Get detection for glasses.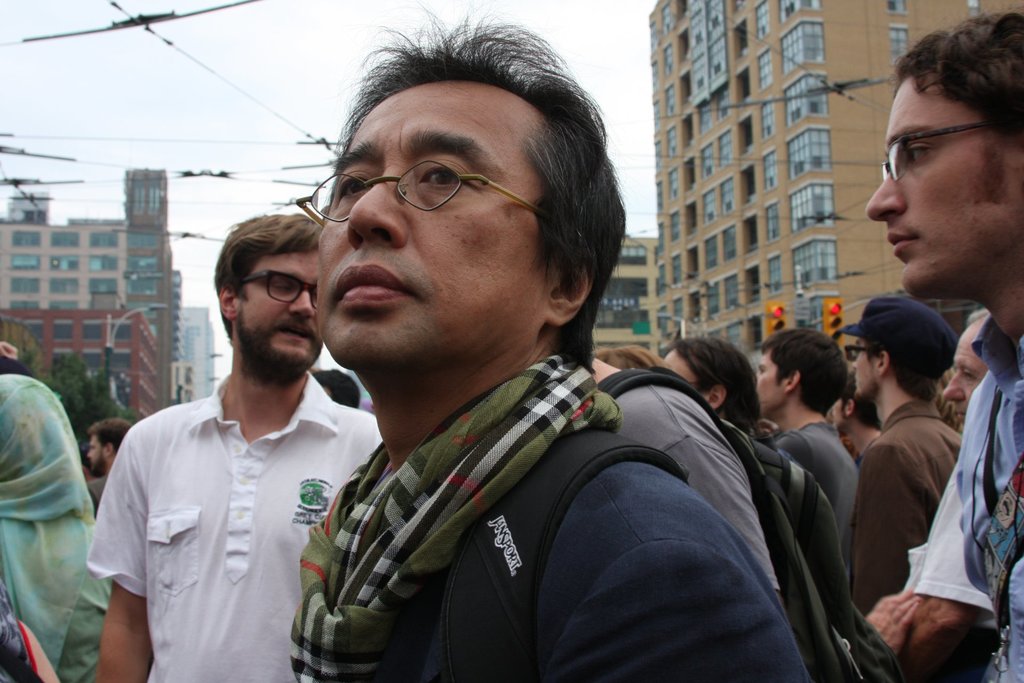
Detection: region(840, 340, 883, 366).
